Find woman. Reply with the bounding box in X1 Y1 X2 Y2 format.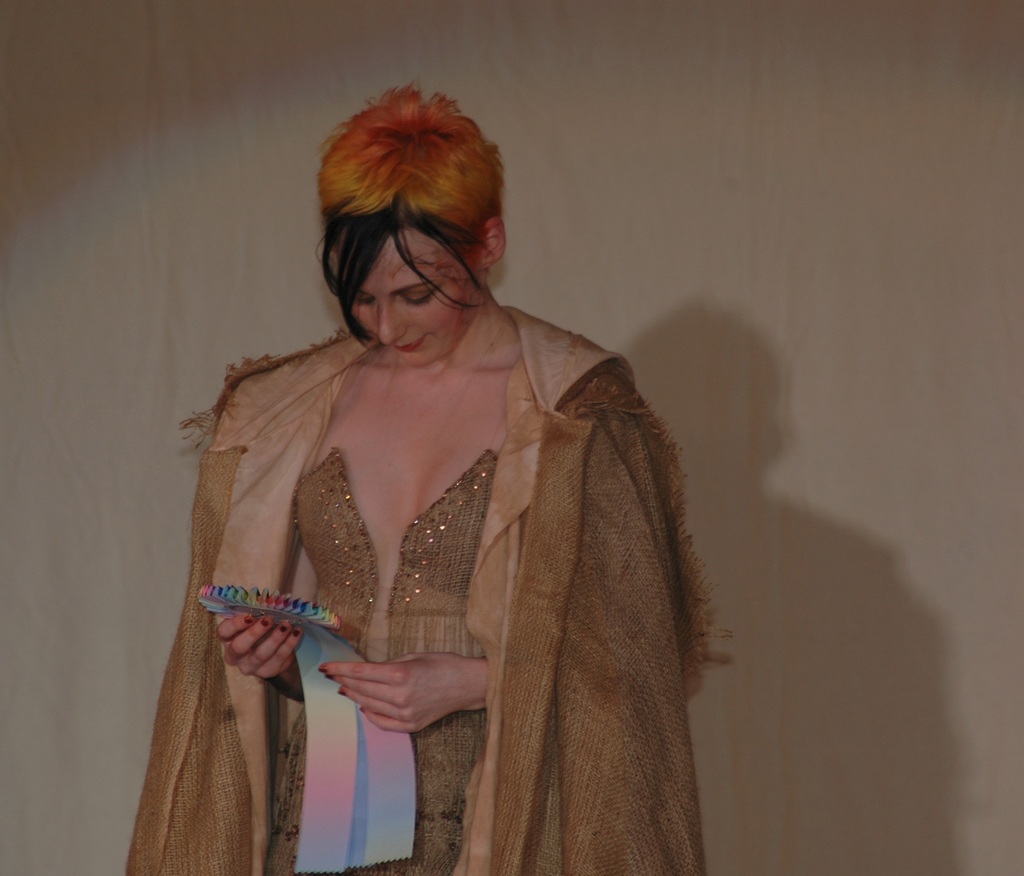
124 82 733 875.
